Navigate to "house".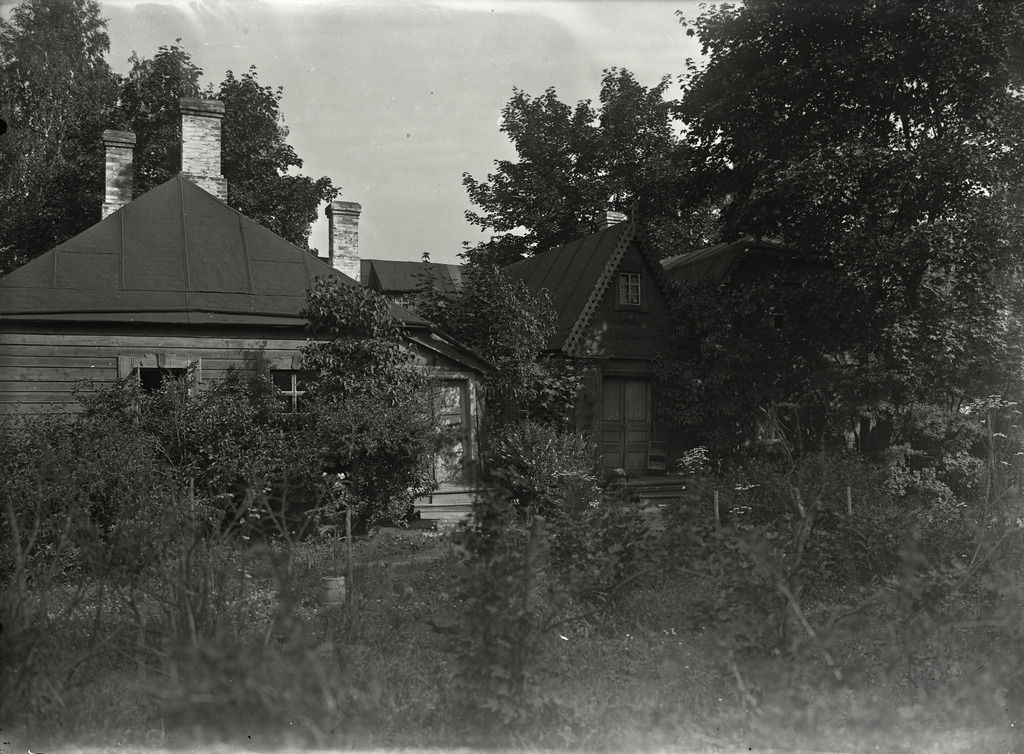
Navigation target: (x1=0, y1=94, x2=501, y2=533).
